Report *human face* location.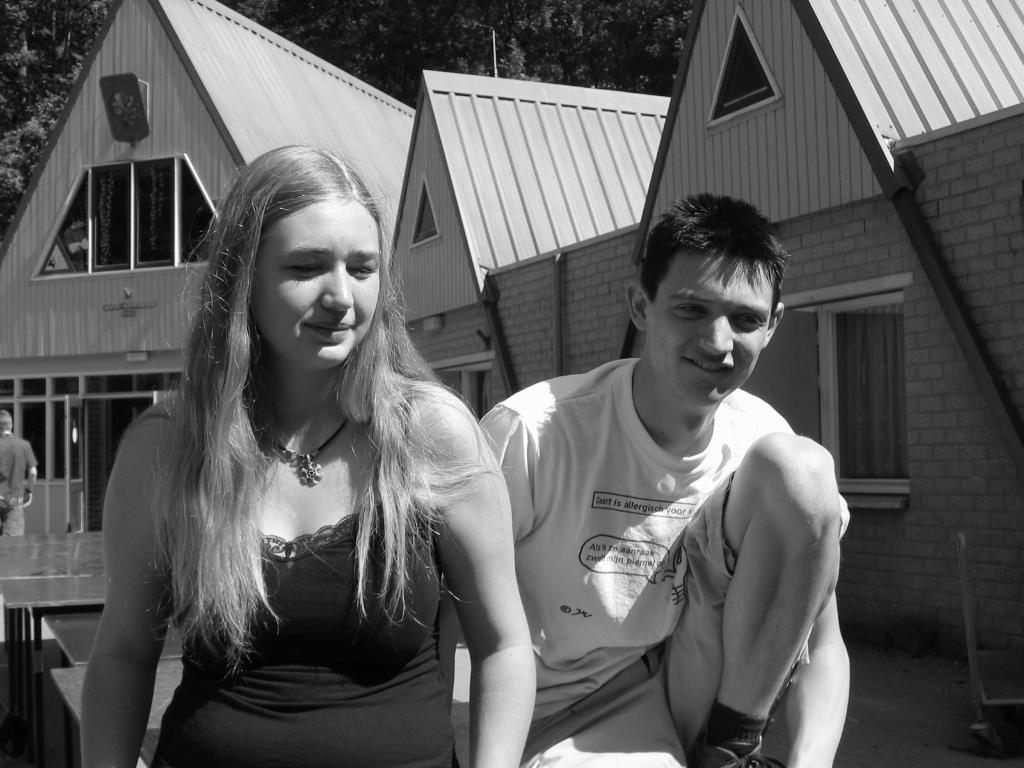
Report: bbox=[250, 198, 378, 374].
